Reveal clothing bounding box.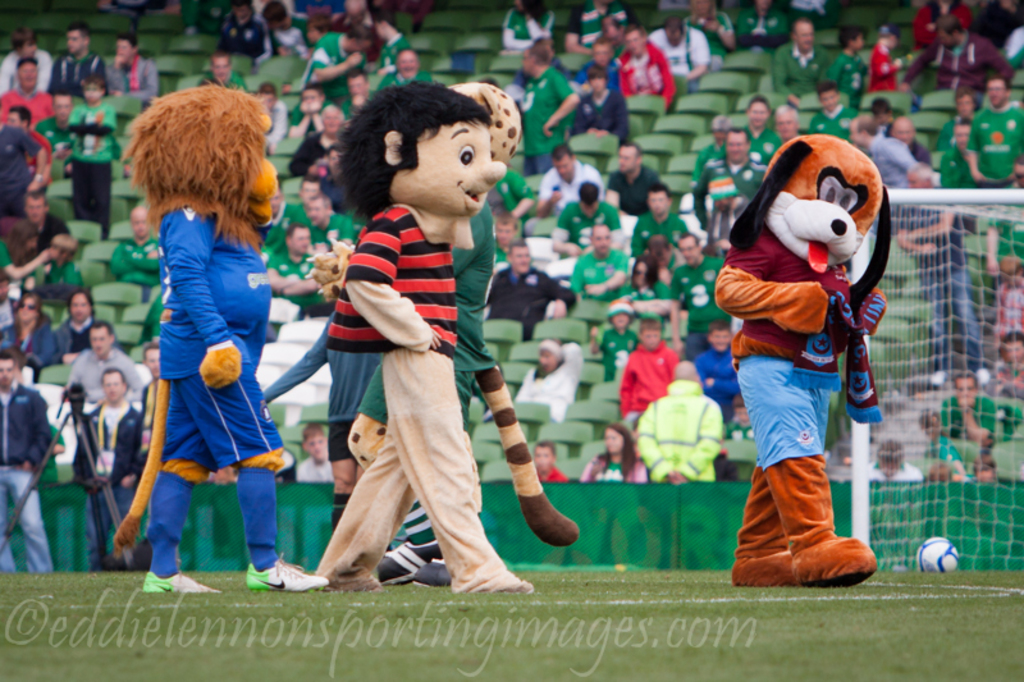
Revealed: pyautogui.locateOnScreen(868, 137, 922, 193).
